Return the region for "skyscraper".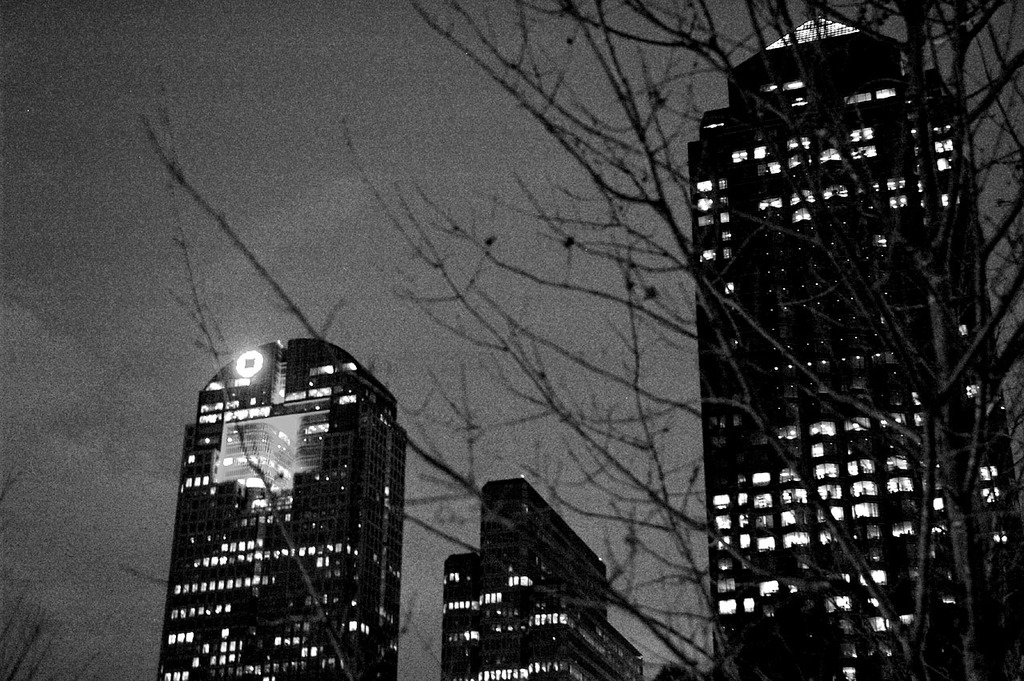
detection(672, 9, 1023, 680).
